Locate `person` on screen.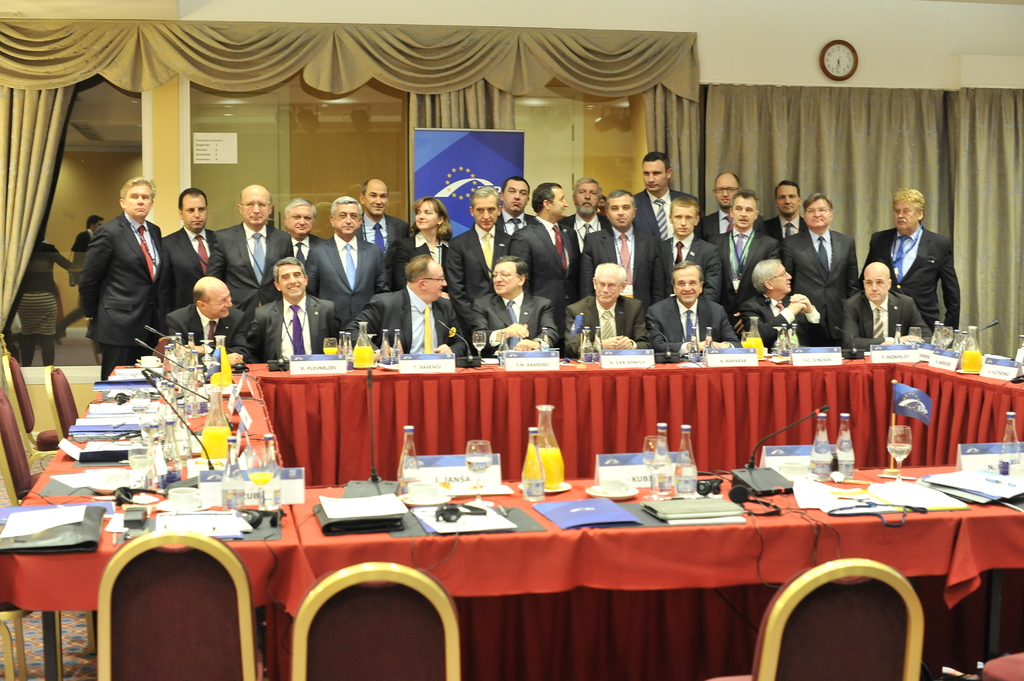
On screen at <bbox>658, 198, 724, 292</bbox>.
